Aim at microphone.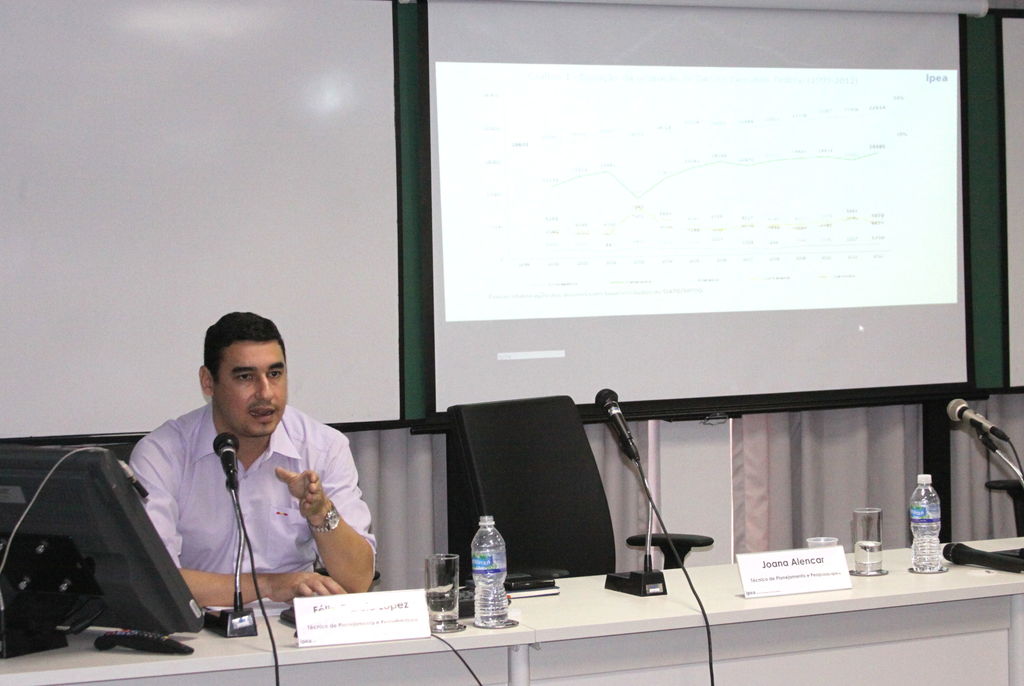
Aimed at 213/430/241/491.
